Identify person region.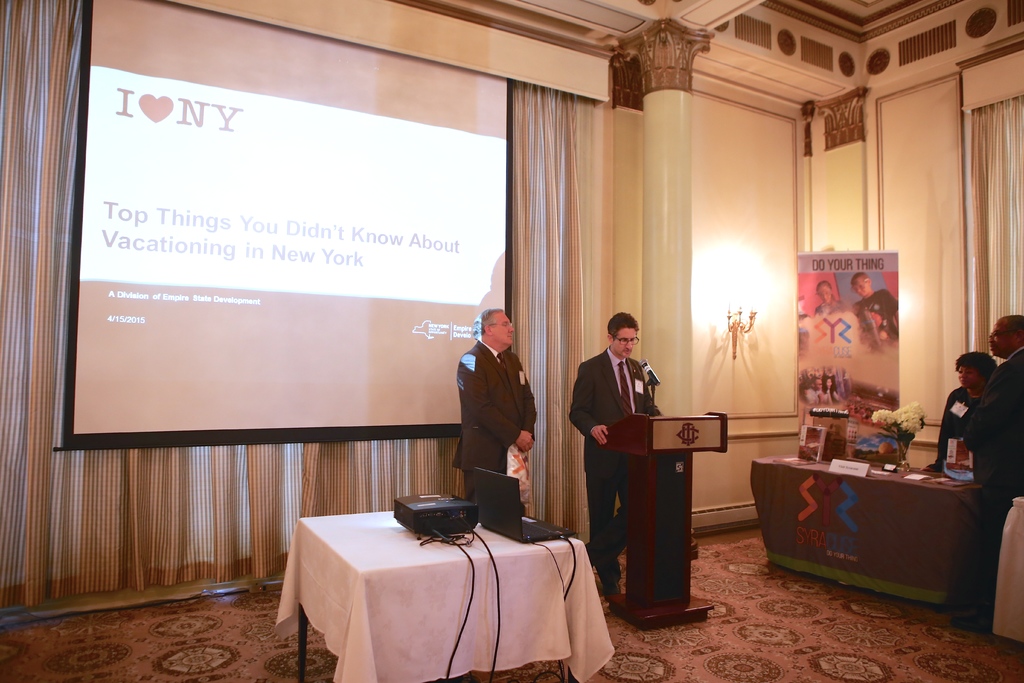
Region: BBox(930, 348, 998, 469).
